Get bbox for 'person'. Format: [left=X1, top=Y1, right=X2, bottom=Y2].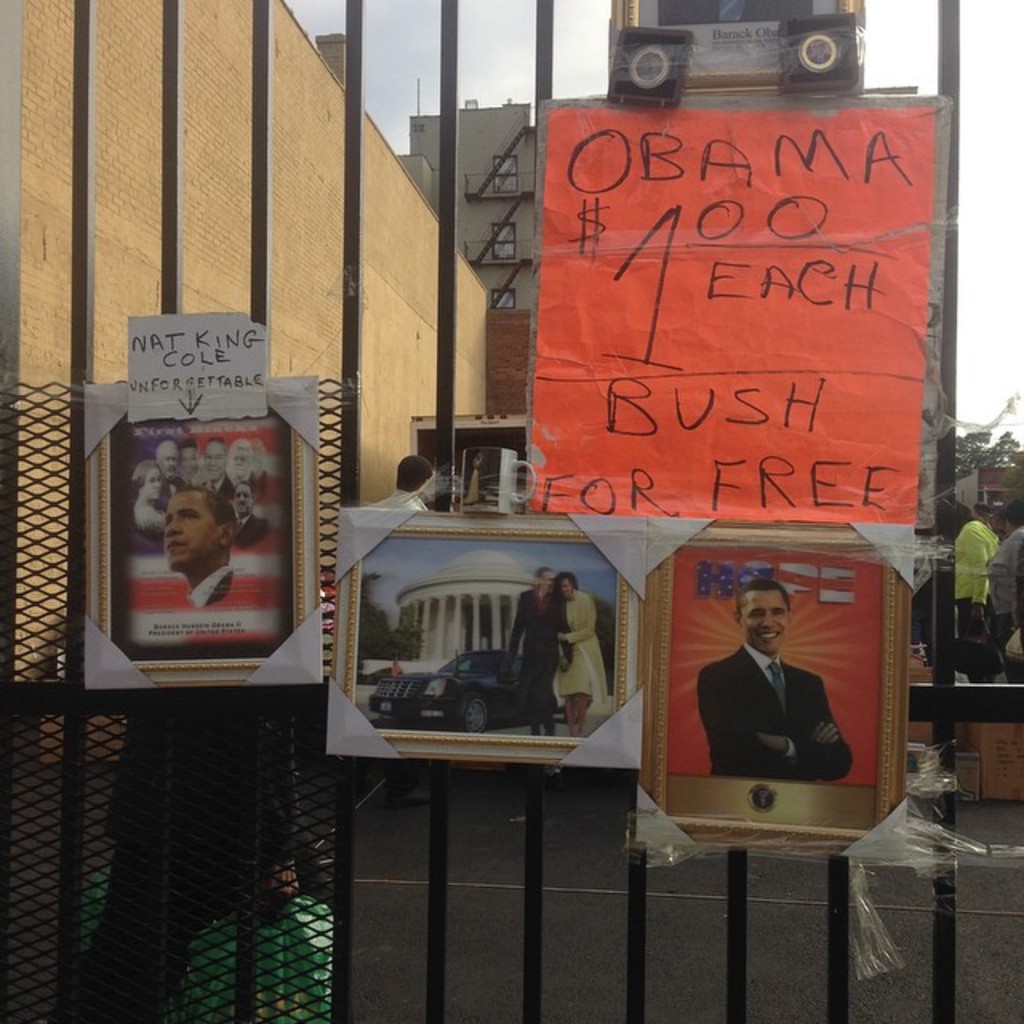
[left=550, top=563, right=603, bottom=741].
